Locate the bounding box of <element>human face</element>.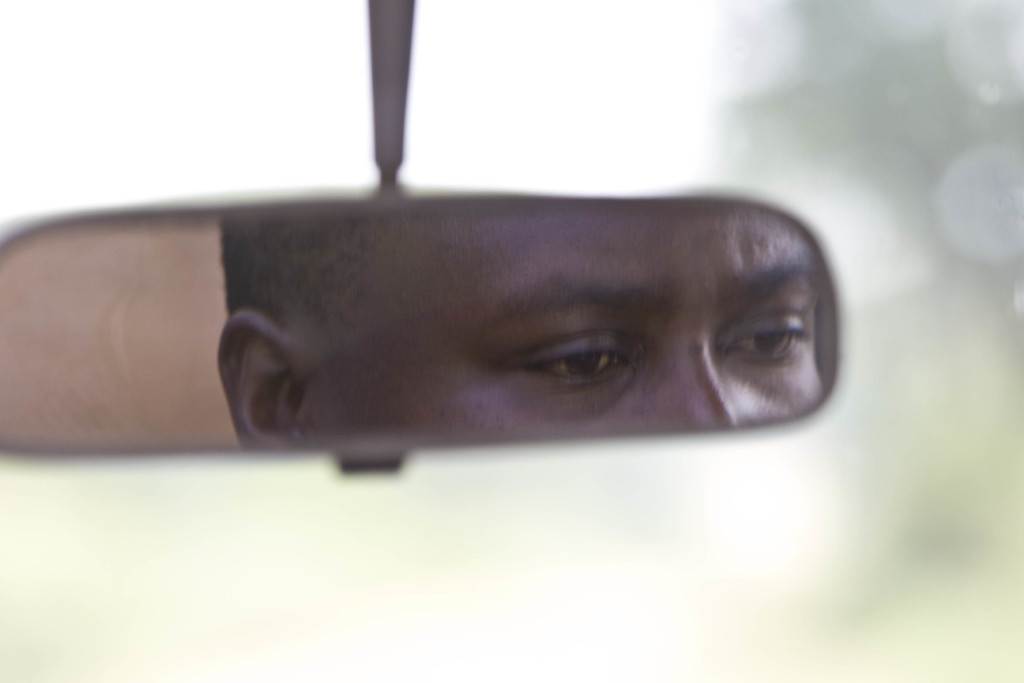
Bounding box: bbox=(321, 210, 825, 441).
